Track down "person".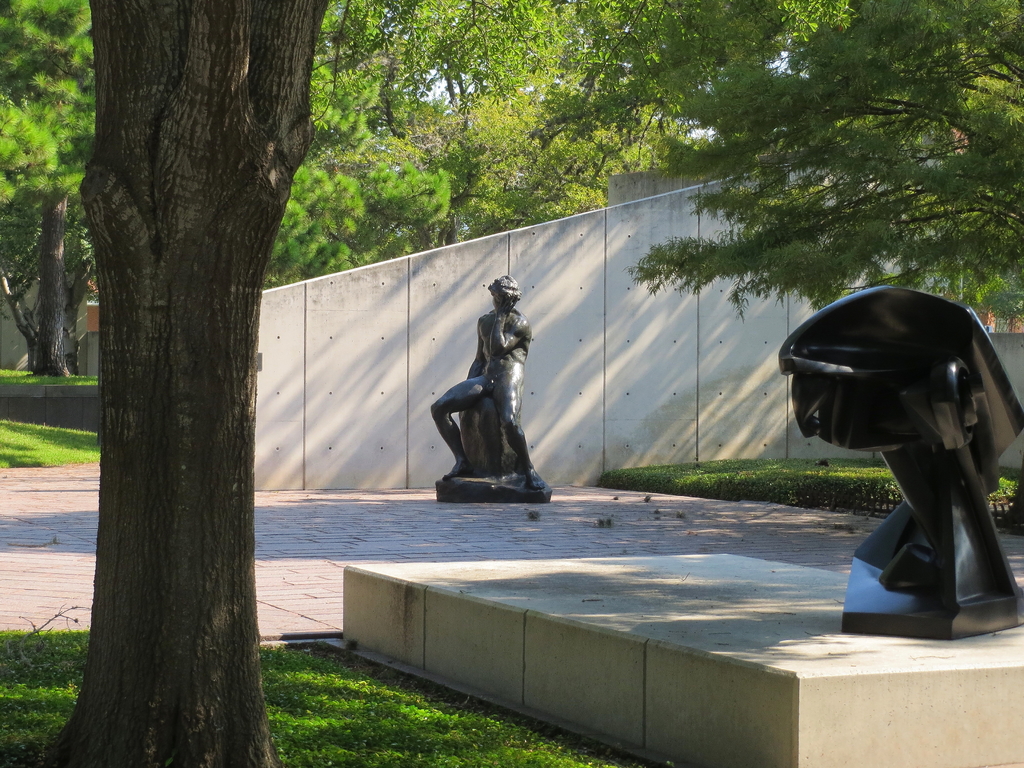
Tracked to (left=438, top=269, right=547, bottom=520).
